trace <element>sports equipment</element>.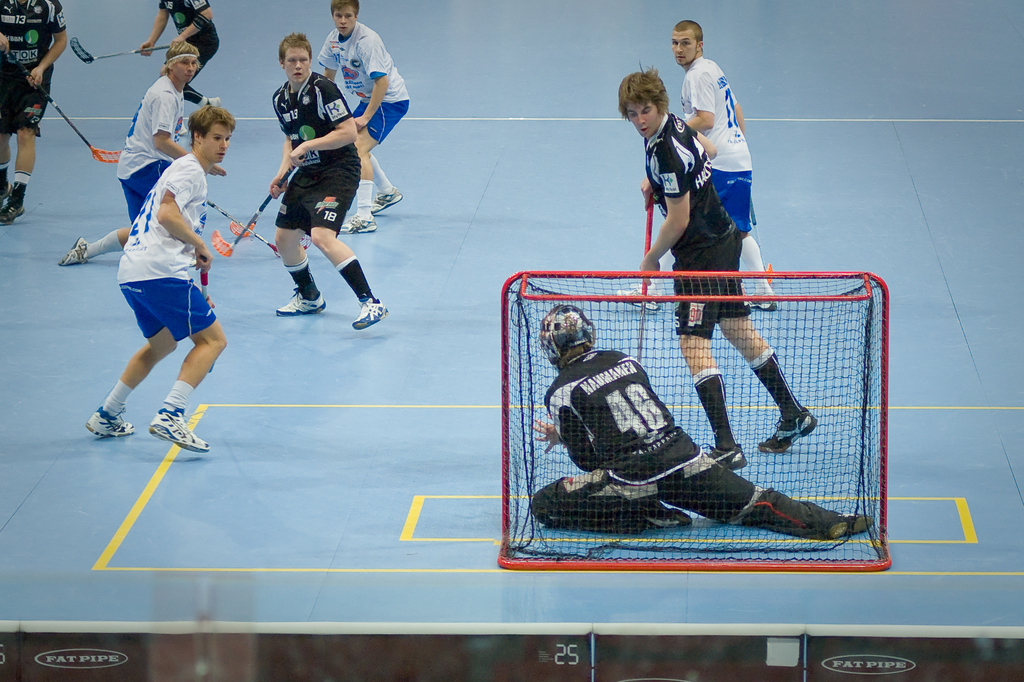
Traced to region(212, 150, 305, 258).
